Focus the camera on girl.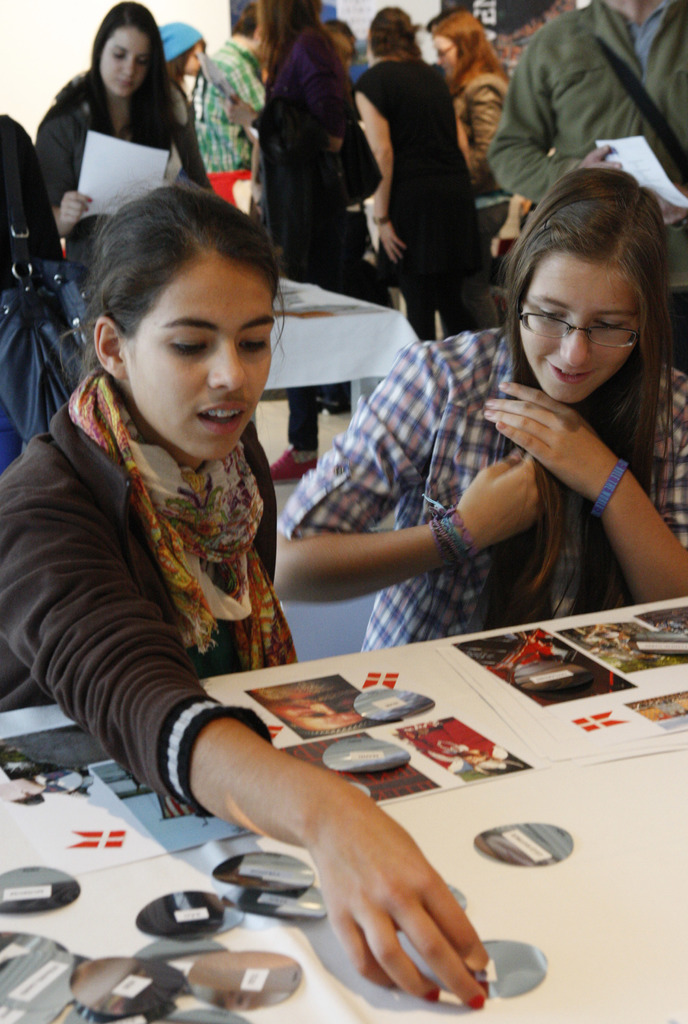
Focus region: bbox=[0, 168, 489, 1007].
